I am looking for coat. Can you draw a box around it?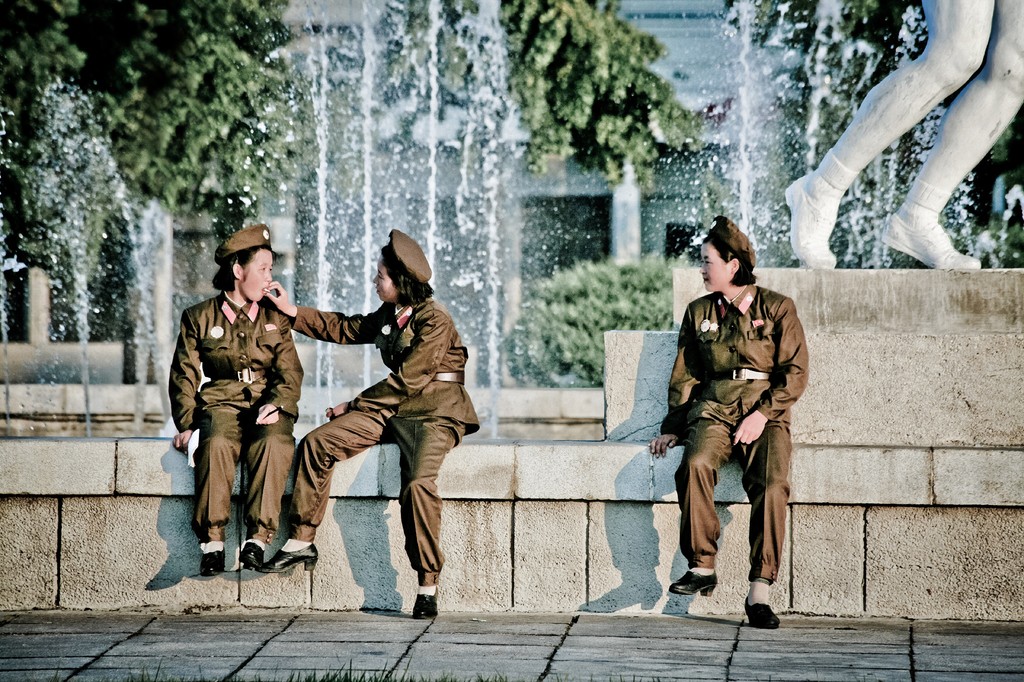
Sure, the bounding box is (169, 291, 308, 447).
